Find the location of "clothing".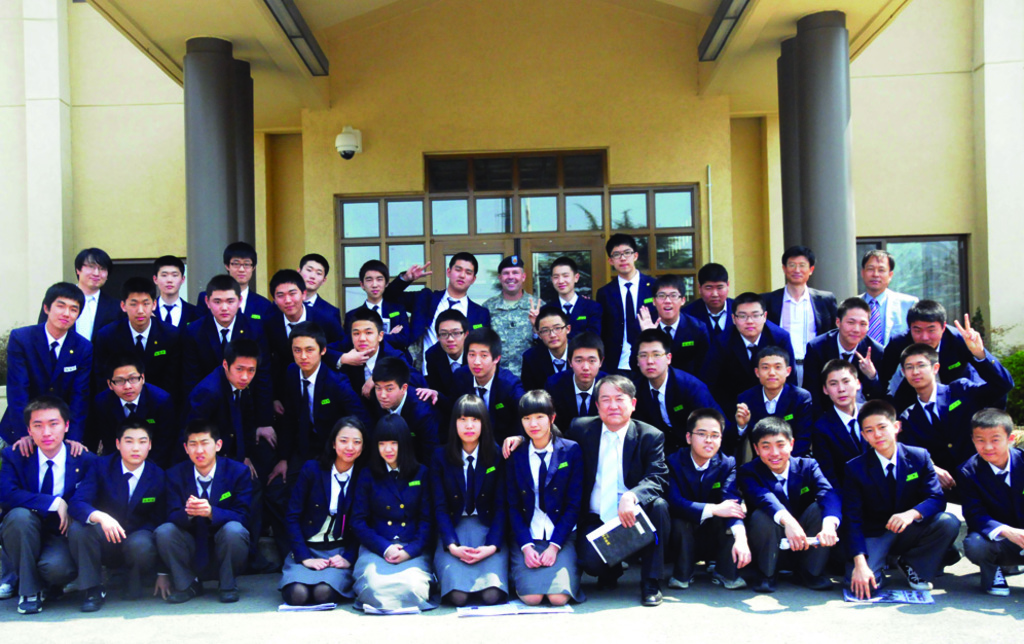
Location: (left=664, top=309, right=723, bottom=395).
